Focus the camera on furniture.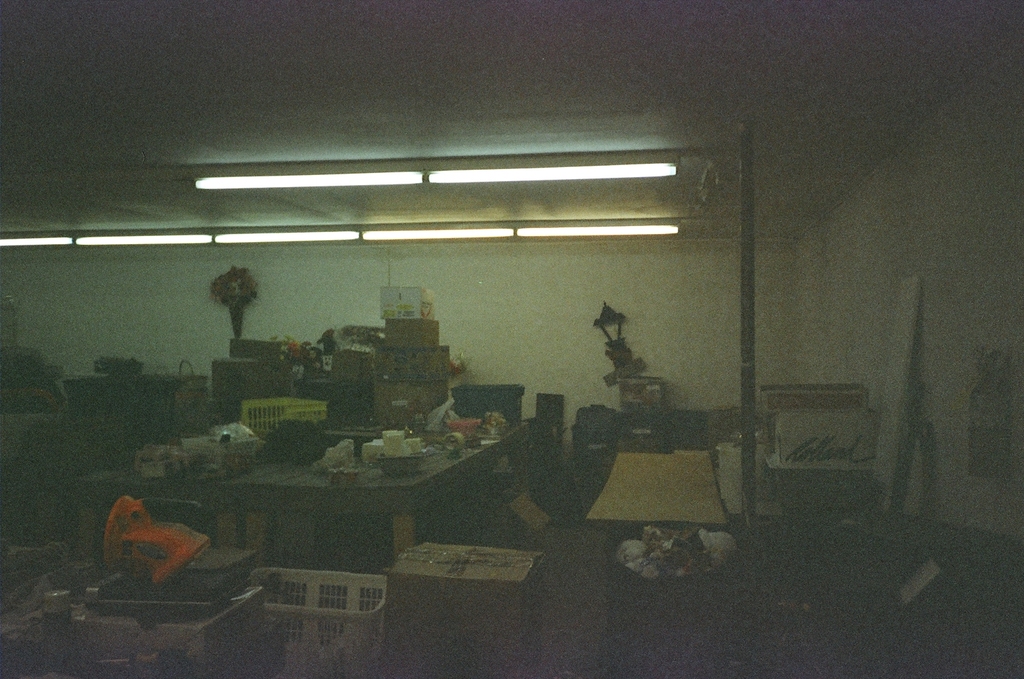
Focus region: {"x1": 528, "y1": 395, "x2": 564, "y2": 438}.
